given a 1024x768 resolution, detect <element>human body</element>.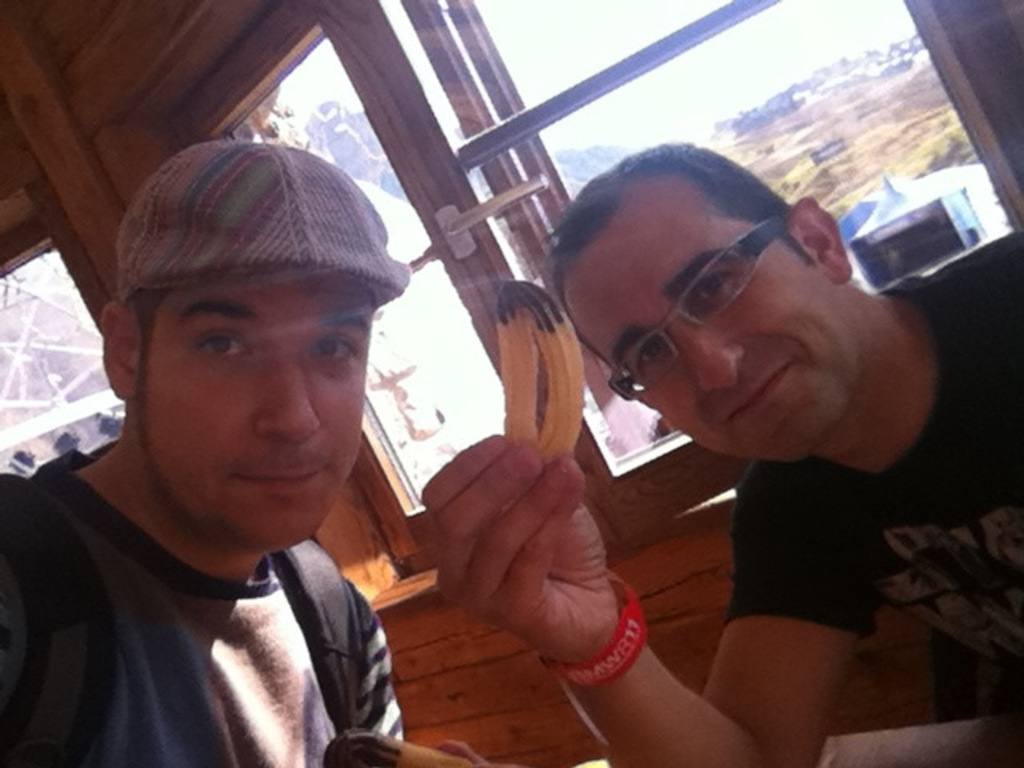
{"left": 0, "top": 139, "right": 410, "bottom": 766}.
